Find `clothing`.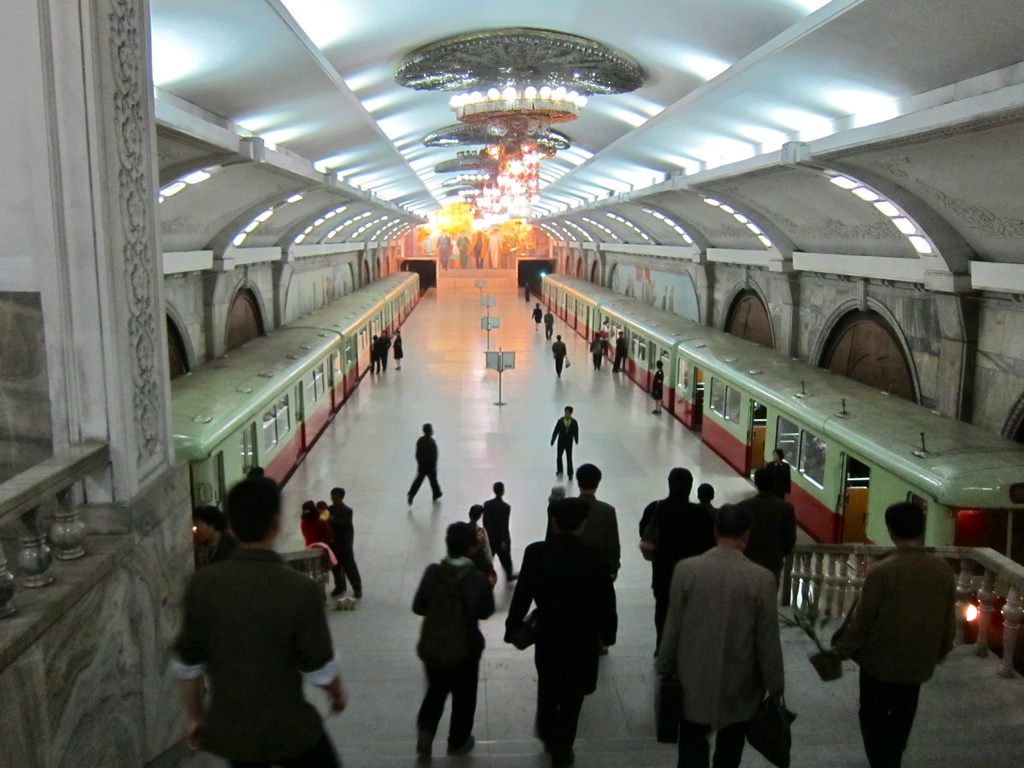
{"x1": 485, "y1": 496, "x2": 513, "y2": 571}.
